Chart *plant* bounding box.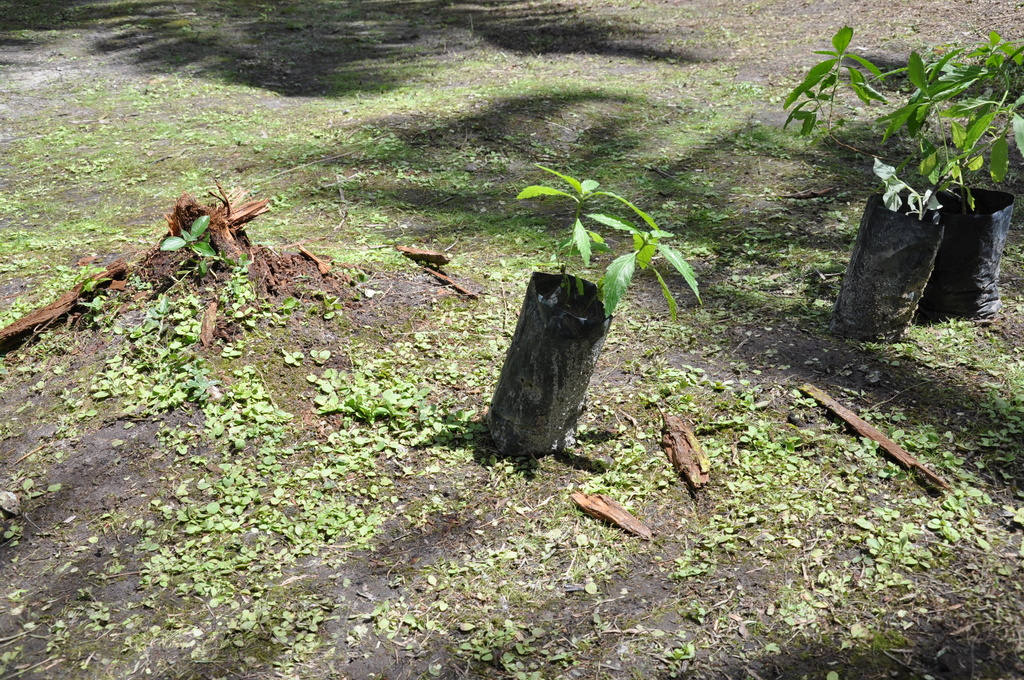
Charted: x1=916 y1=46 x2=1023 y2=216.
